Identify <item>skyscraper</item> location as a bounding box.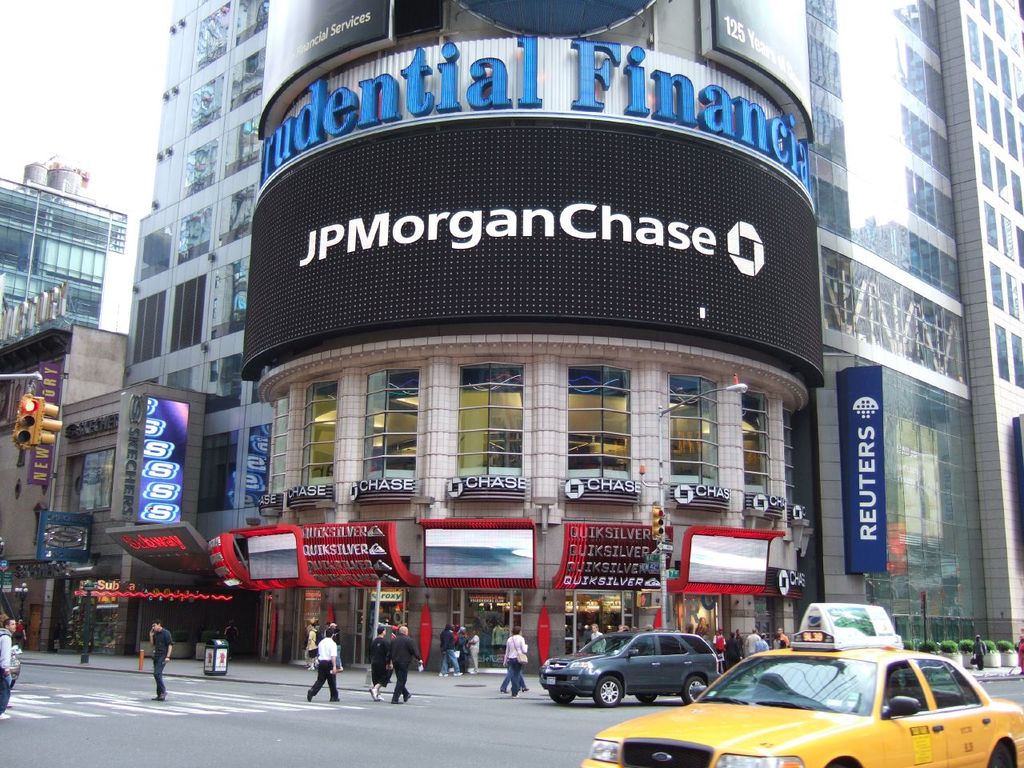
<bbox>11, 132, 130, 387</bbox>.
